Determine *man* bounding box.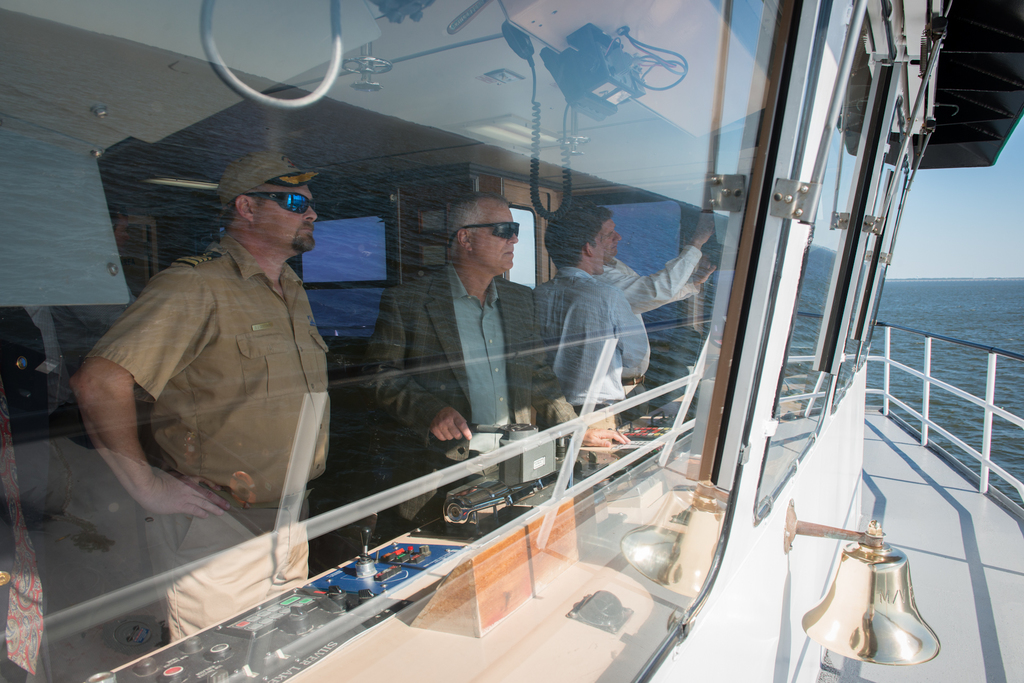
Determined: 581,198,717,422.
